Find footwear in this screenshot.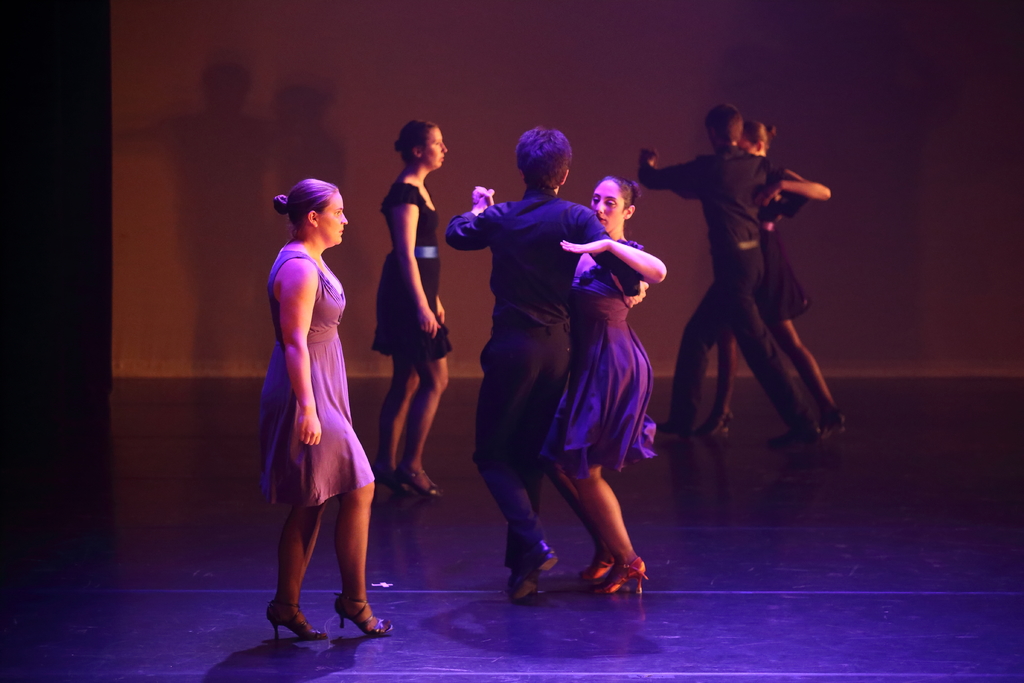
The bounding box for footwear is 328, 595, 396, 631.
